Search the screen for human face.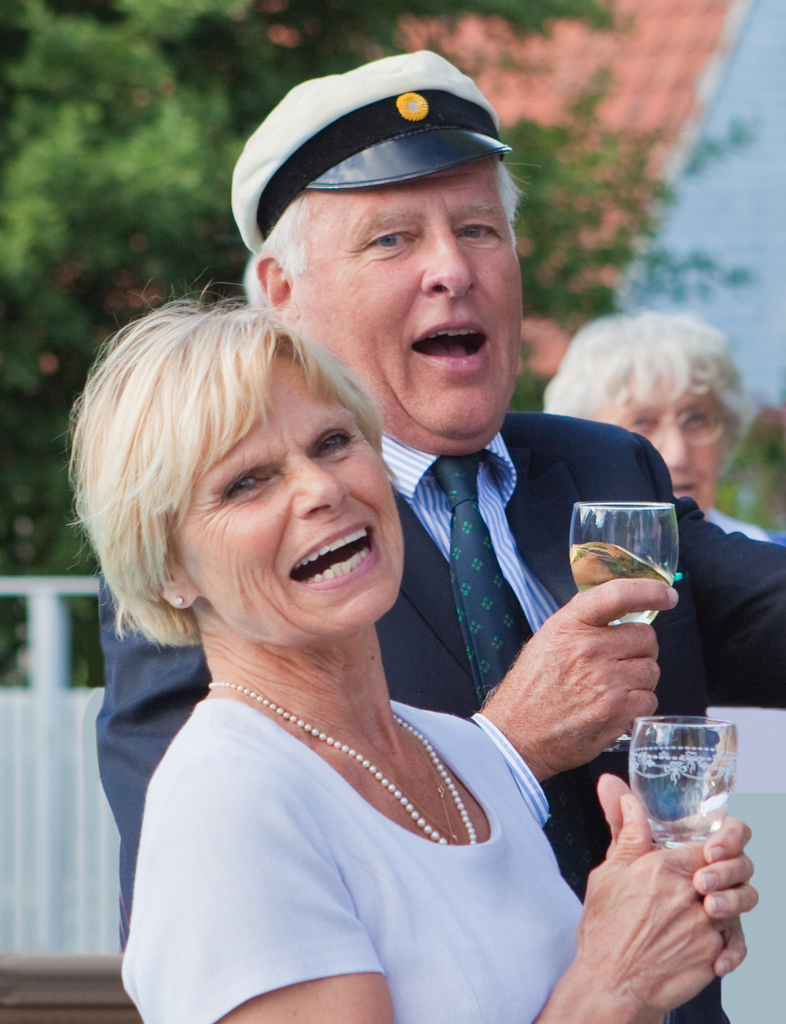
Found at rect(588, 372, 718, 515).
